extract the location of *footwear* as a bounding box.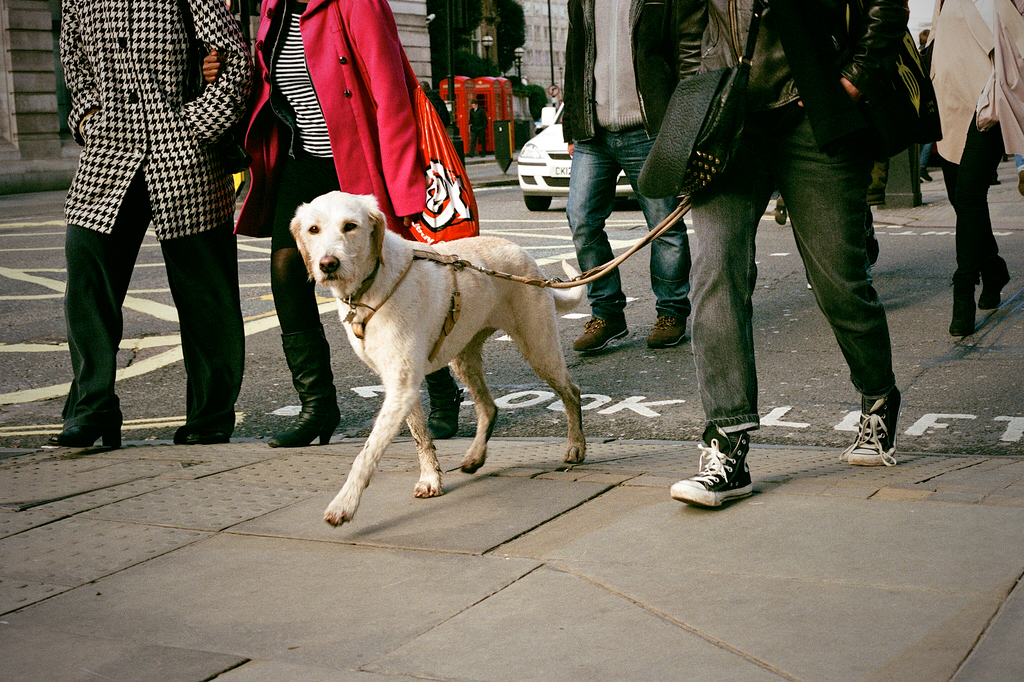
Rect(680, 430, 765, 512).
